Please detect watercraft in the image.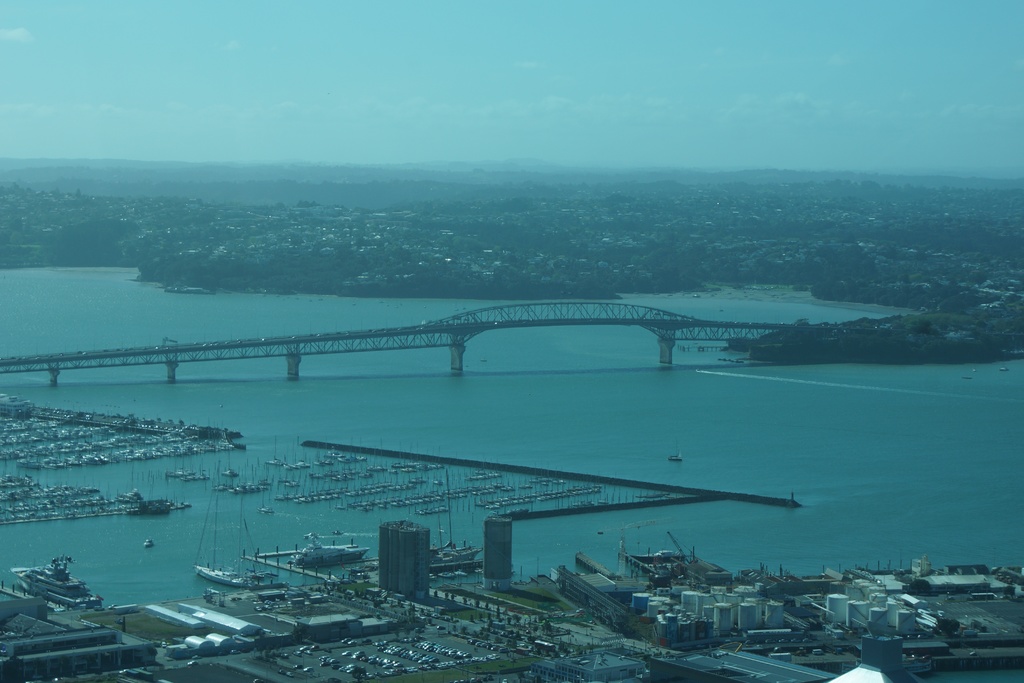
box=[168, 469, 189, 481].
